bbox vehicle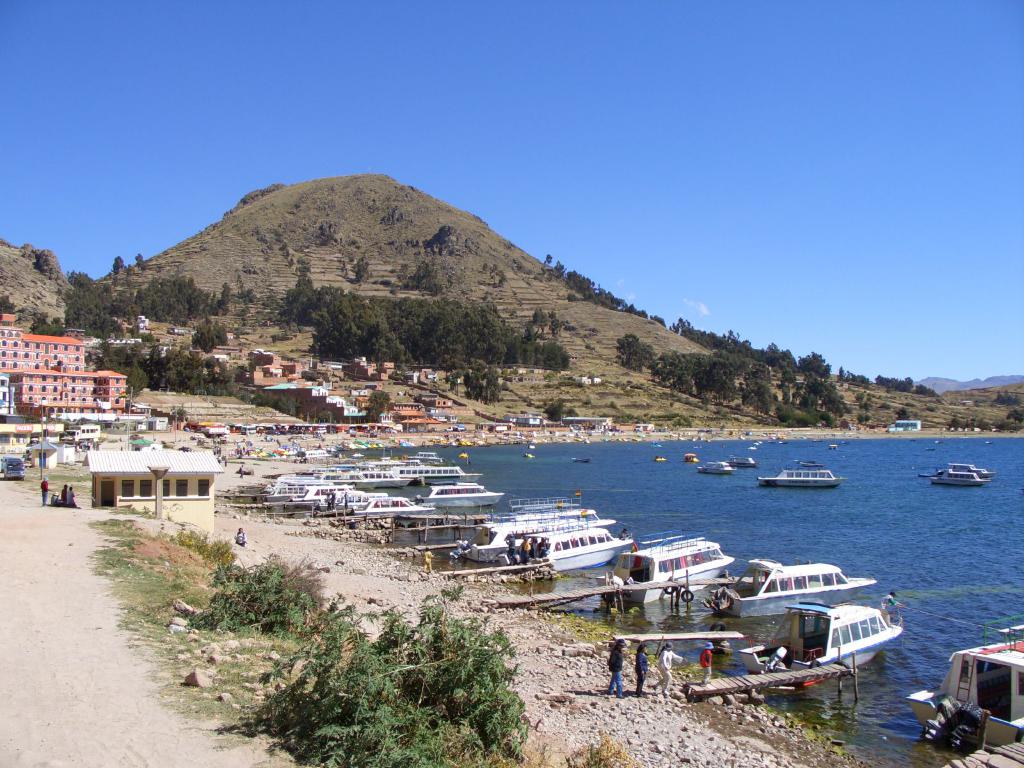
728, 456, 756, 474
